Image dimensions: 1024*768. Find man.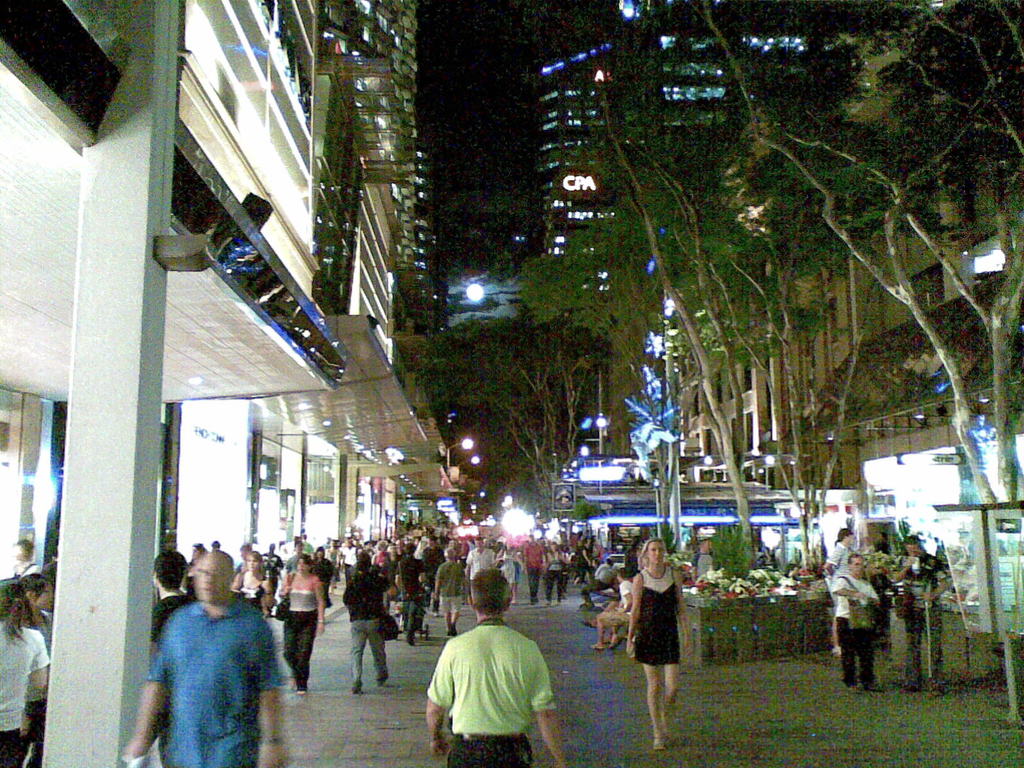
box=[589, 570, 633, 645].
